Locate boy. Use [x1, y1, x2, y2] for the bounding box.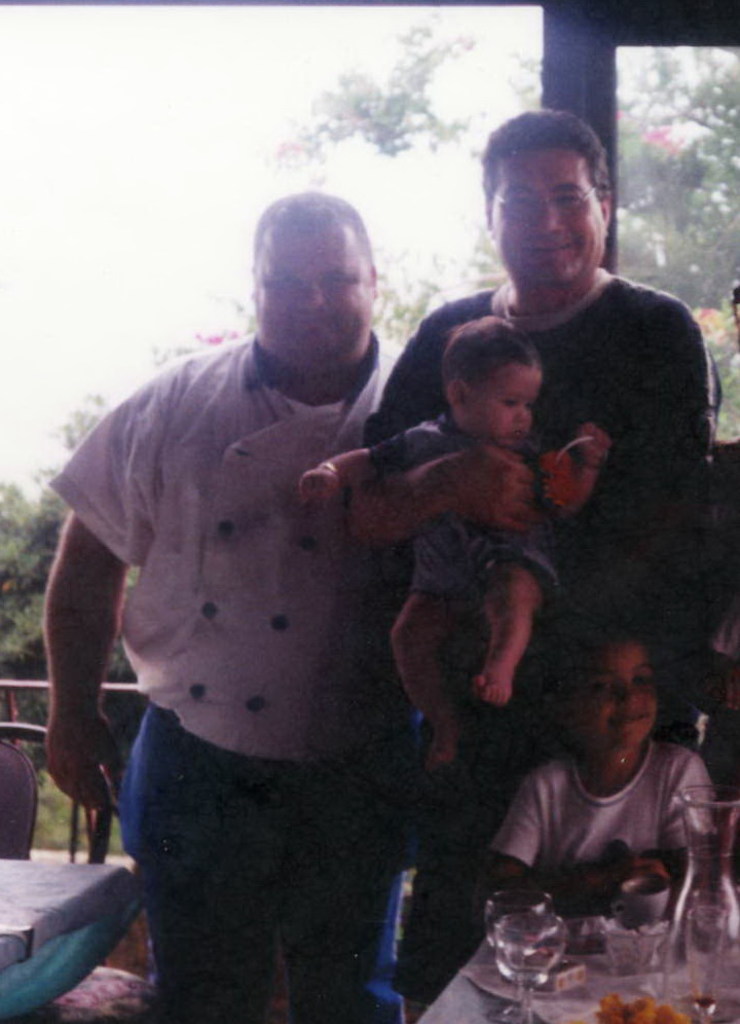
[290, 320, 610, 770].
